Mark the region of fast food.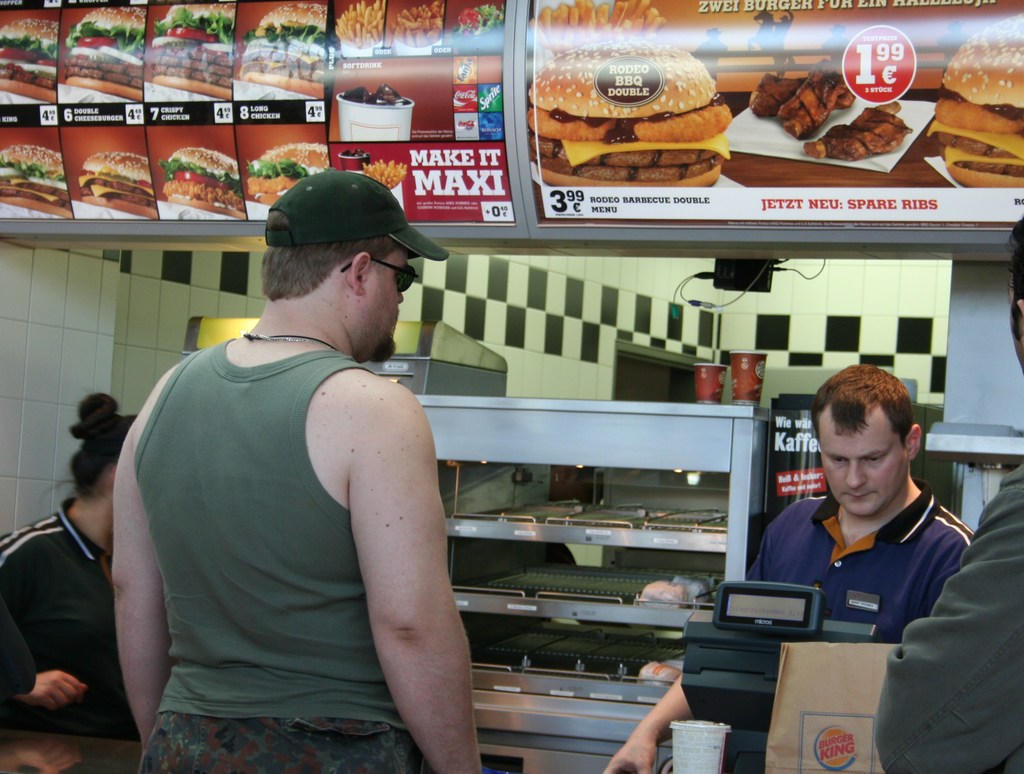
Region: bbox=(65, 3, 147, 91).
